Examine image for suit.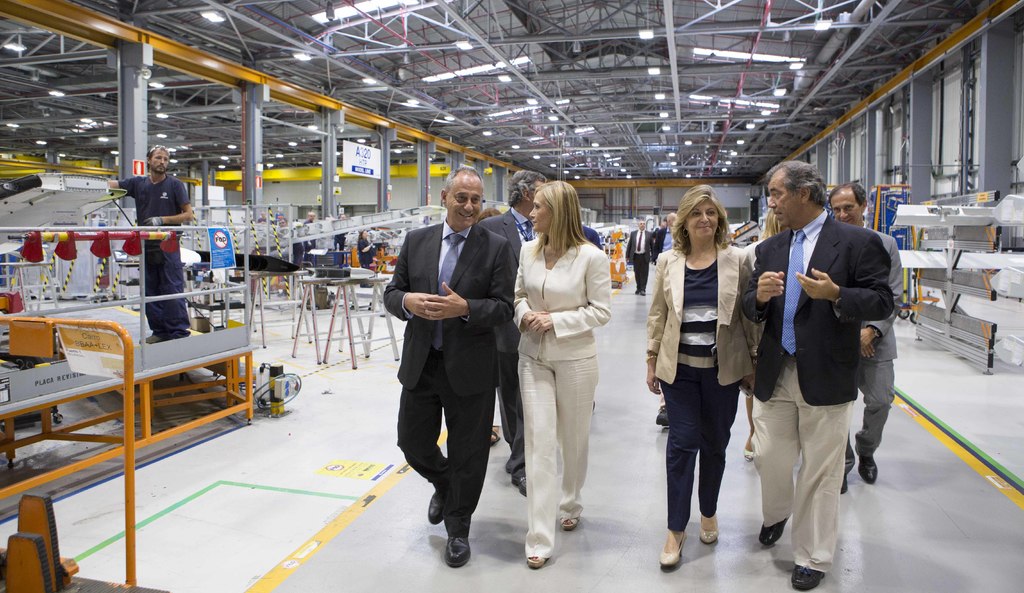
Examination result: detection(644, 245, 748, 388).
